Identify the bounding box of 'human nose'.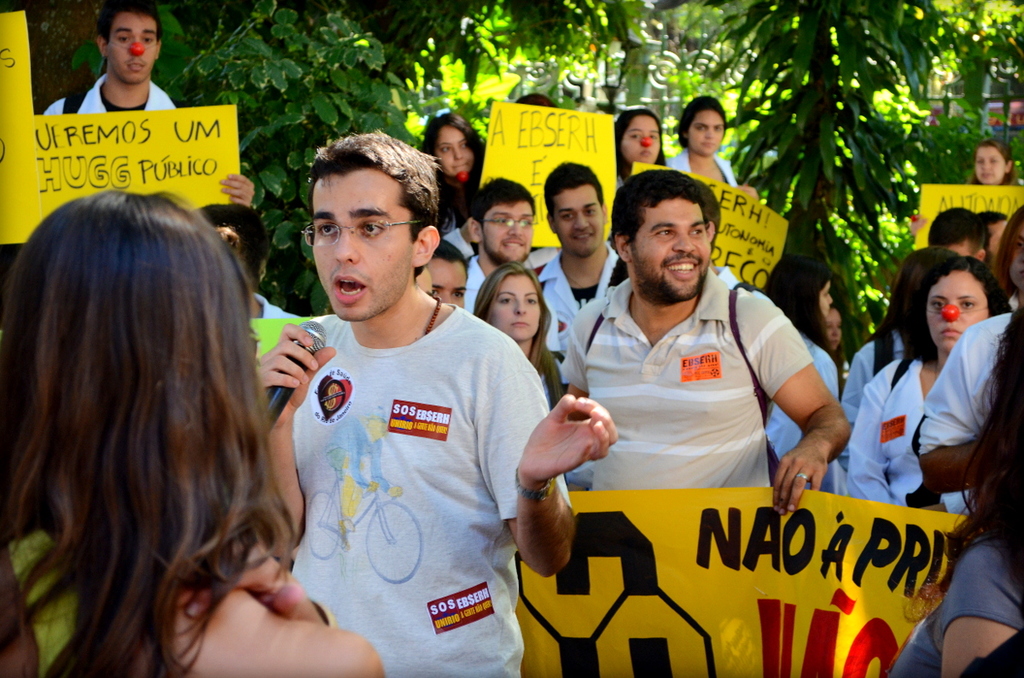
bbox=(639, 137, 652, 148).
